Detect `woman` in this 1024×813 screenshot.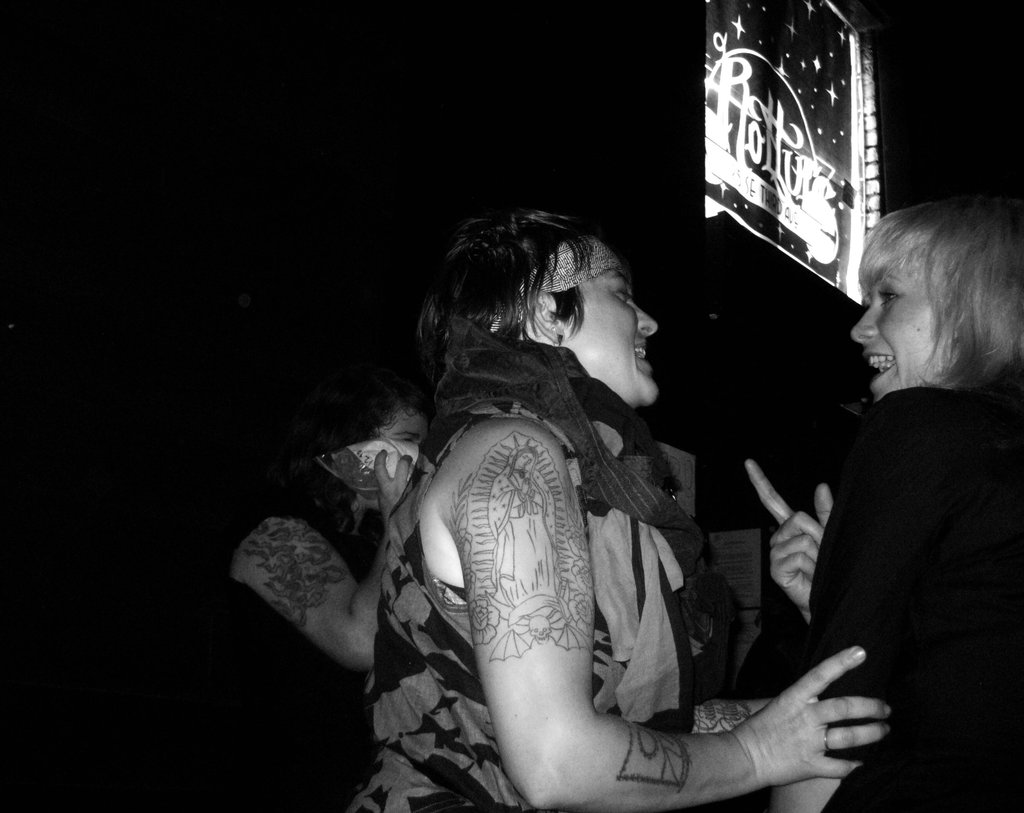
Detection: pyautogui.locateOnScreen(493, 446, 561, 609).
